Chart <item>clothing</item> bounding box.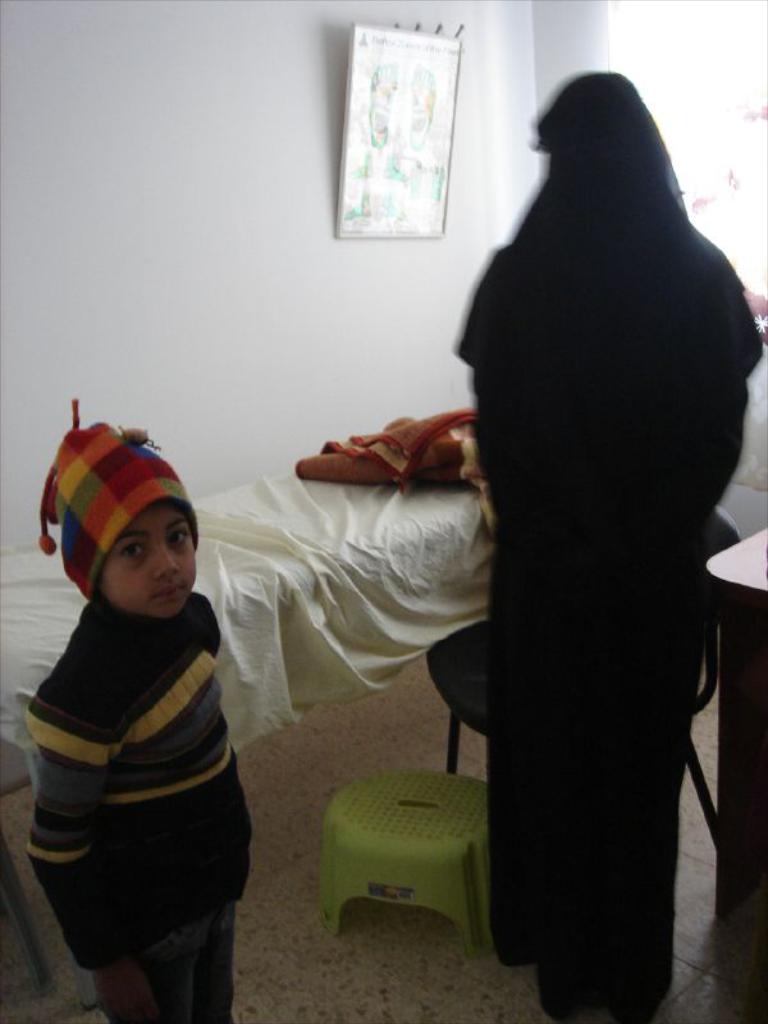
Charted: <box>449,65,767,1023</box>.
